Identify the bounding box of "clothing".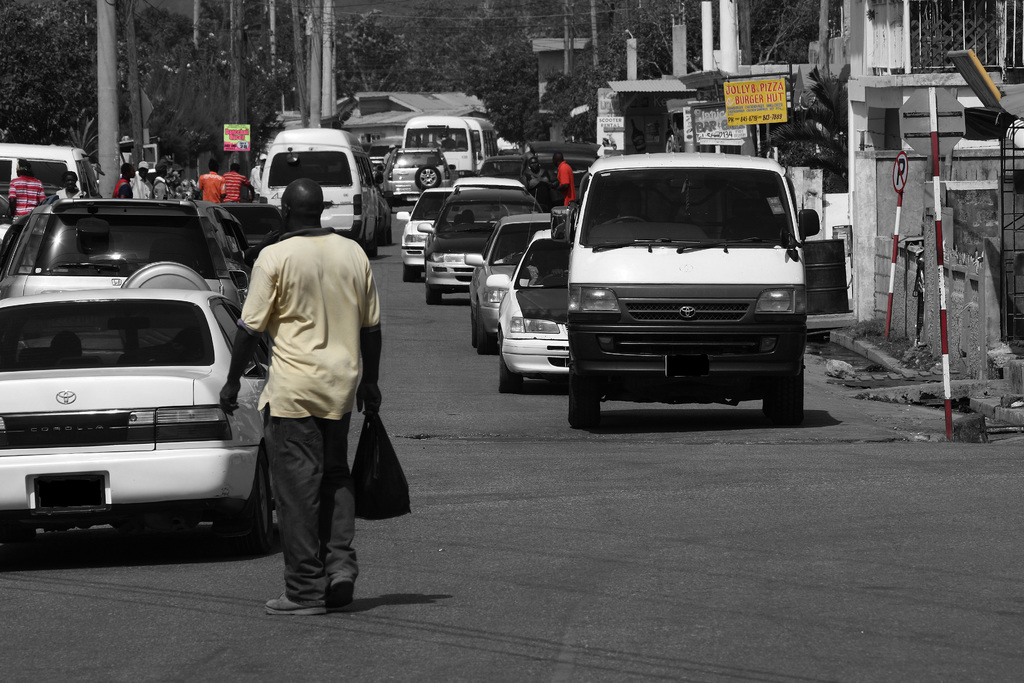
Rect(132, 173, 155, 201).
